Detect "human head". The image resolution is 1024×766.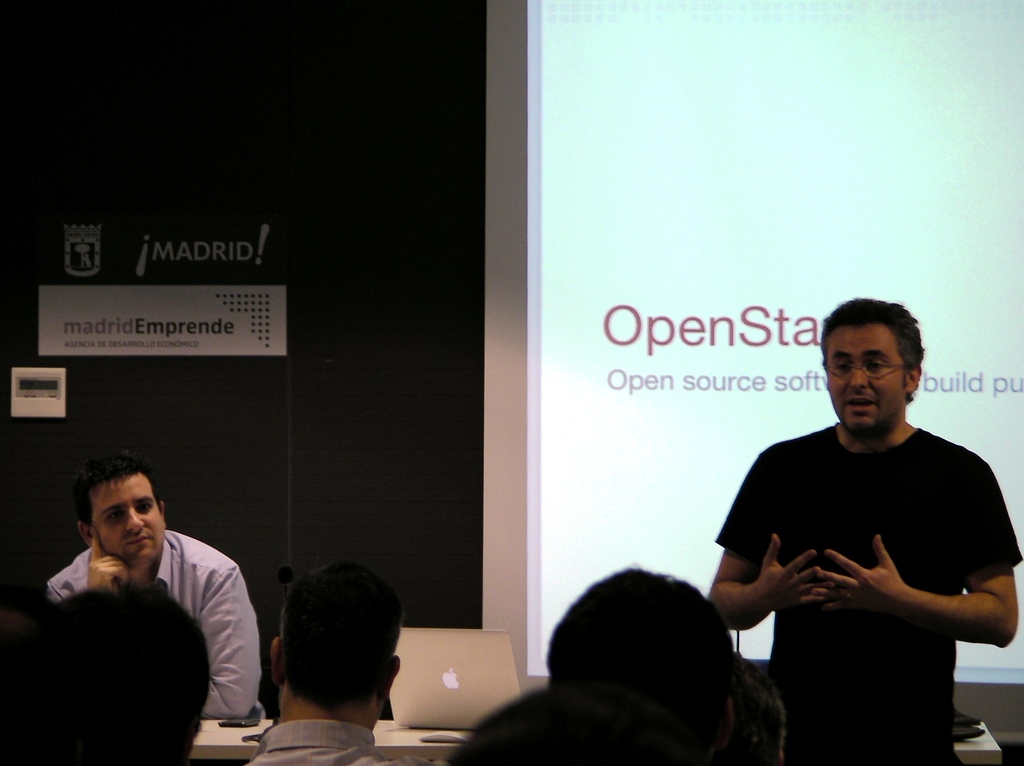
bbox=(0, 577, 211, 765).
